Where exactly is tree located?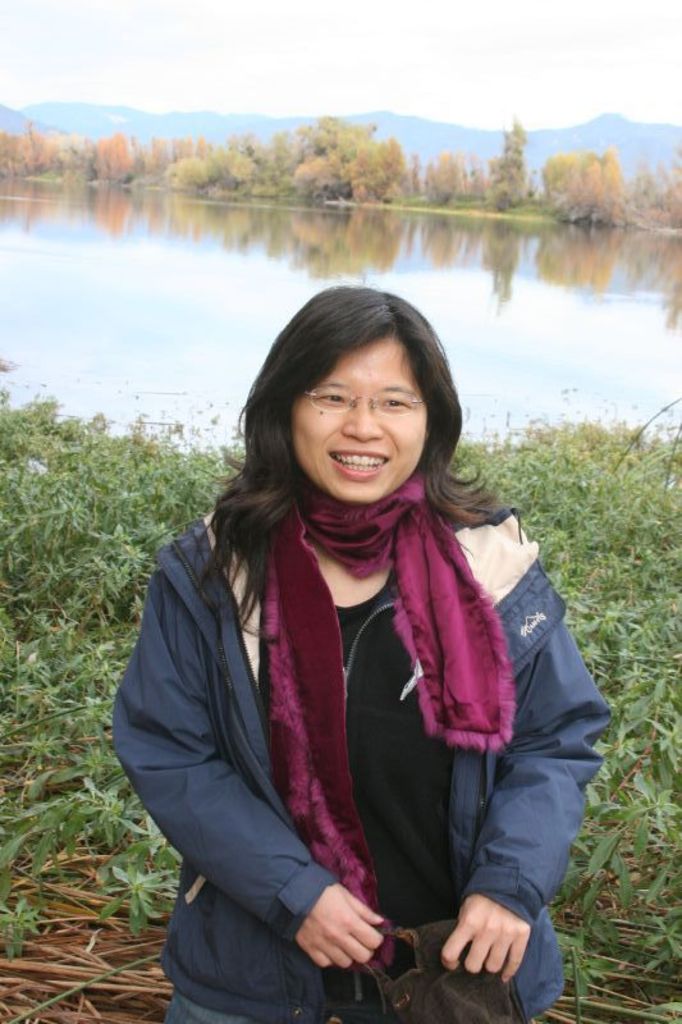
Its bounding box is bbox=[532, 136, 635, 218].
